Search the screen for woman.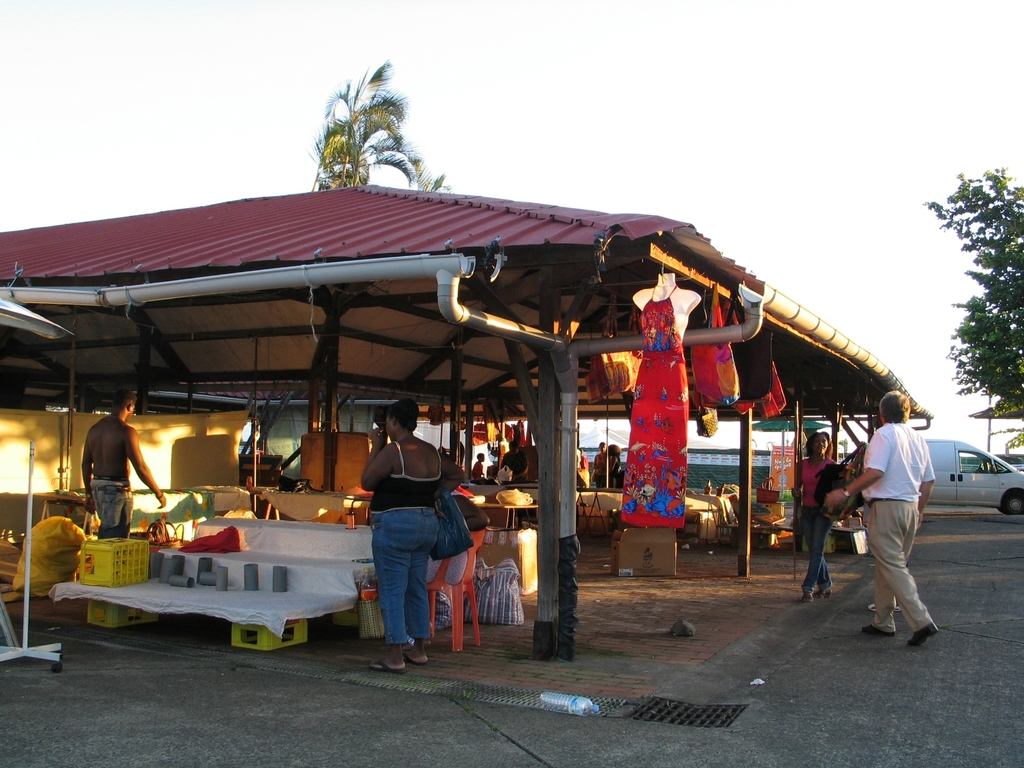
Found at [797,426,844,600].
